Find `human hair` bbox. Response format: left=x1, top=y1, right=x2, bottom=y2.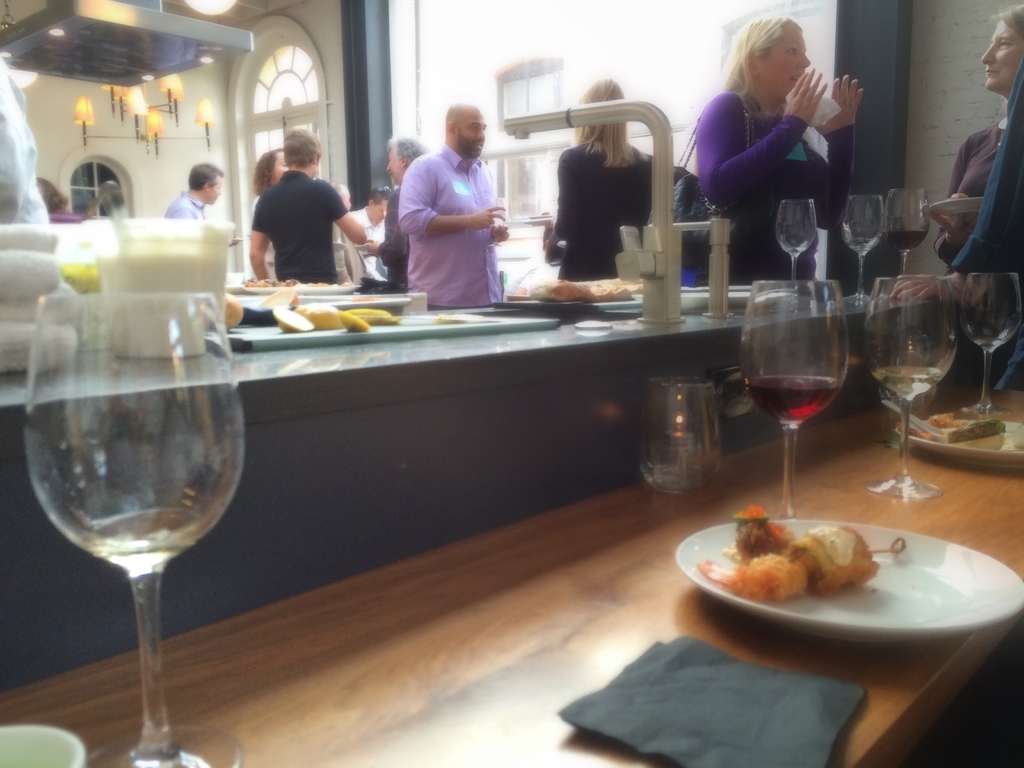
left=276, top=125, right=326, bottom=168.
